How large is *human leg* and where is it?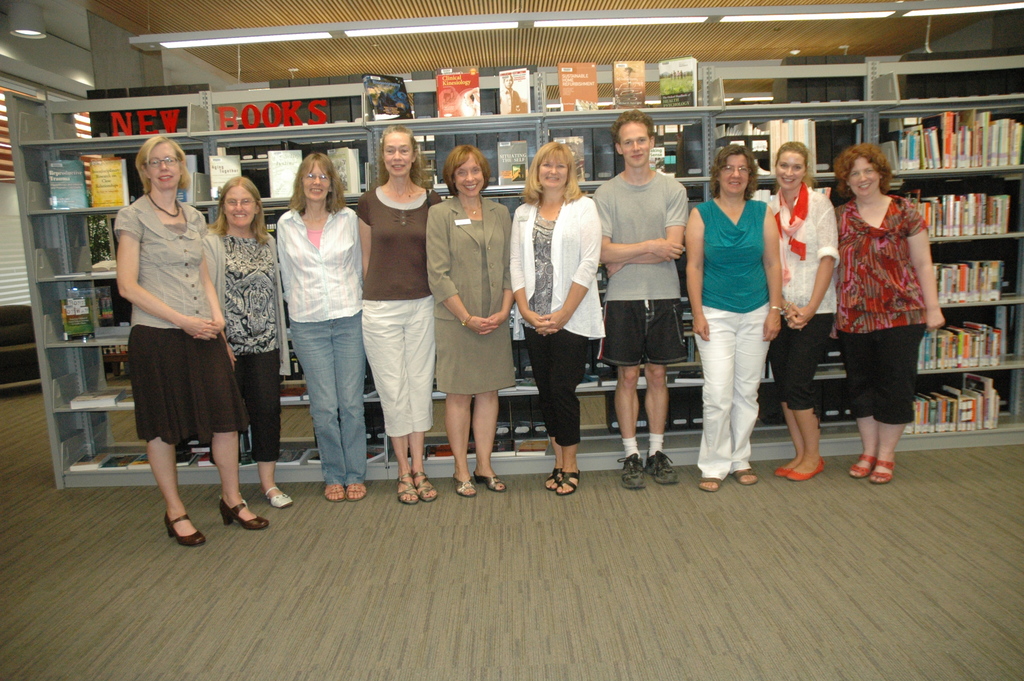
Bounding box: locate(367, 308, 415, 505).
